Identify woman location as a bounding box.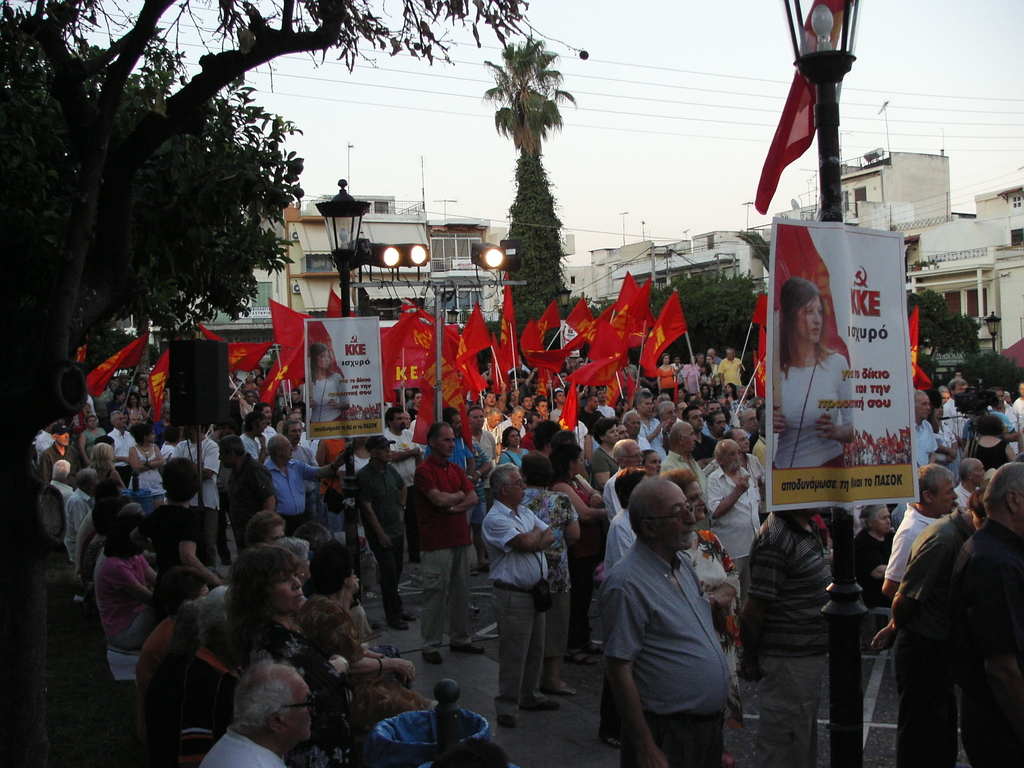
[772,278,856,470].
